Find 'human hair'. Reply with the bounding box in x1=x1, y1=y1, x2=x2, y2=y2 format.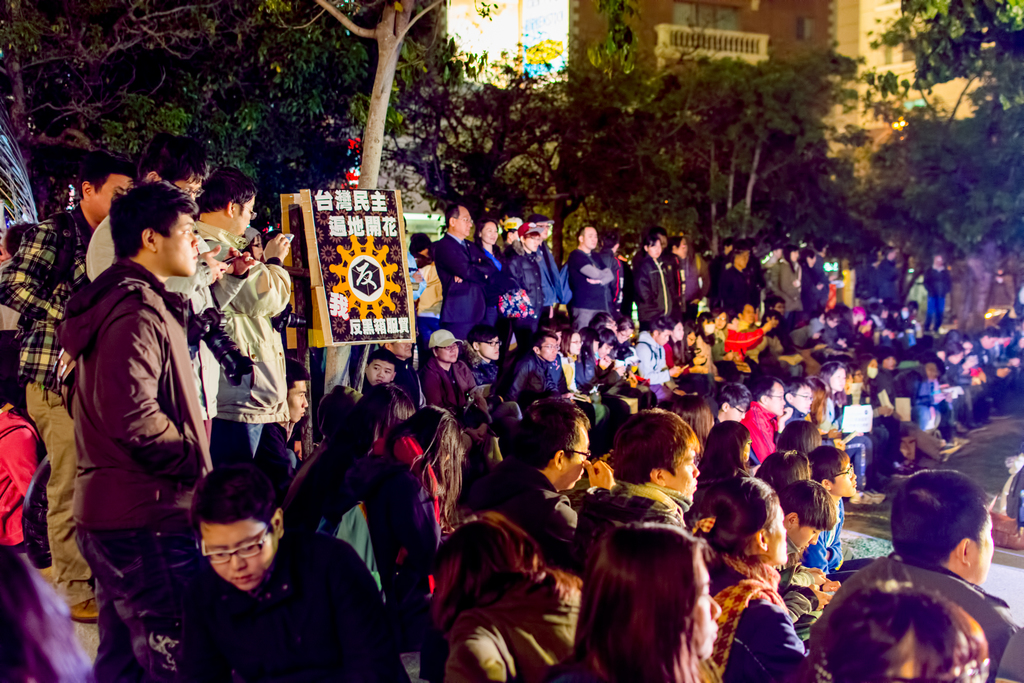
x1=468, y1=324, x2=501, y2=355.
